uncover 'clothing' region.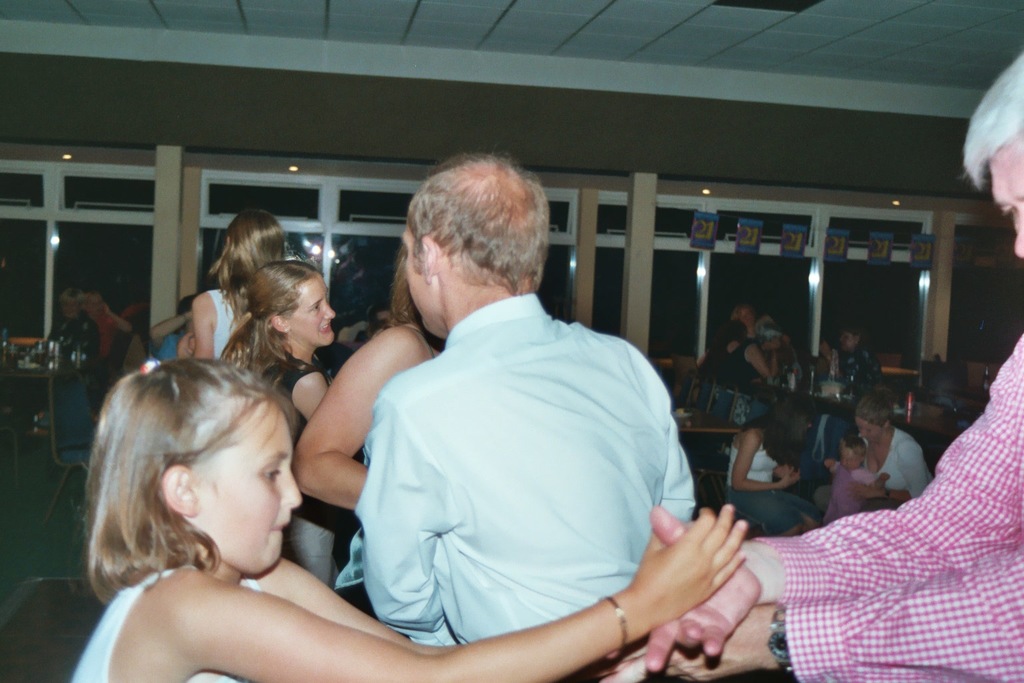
Uncovered: [378,291,739,682].
